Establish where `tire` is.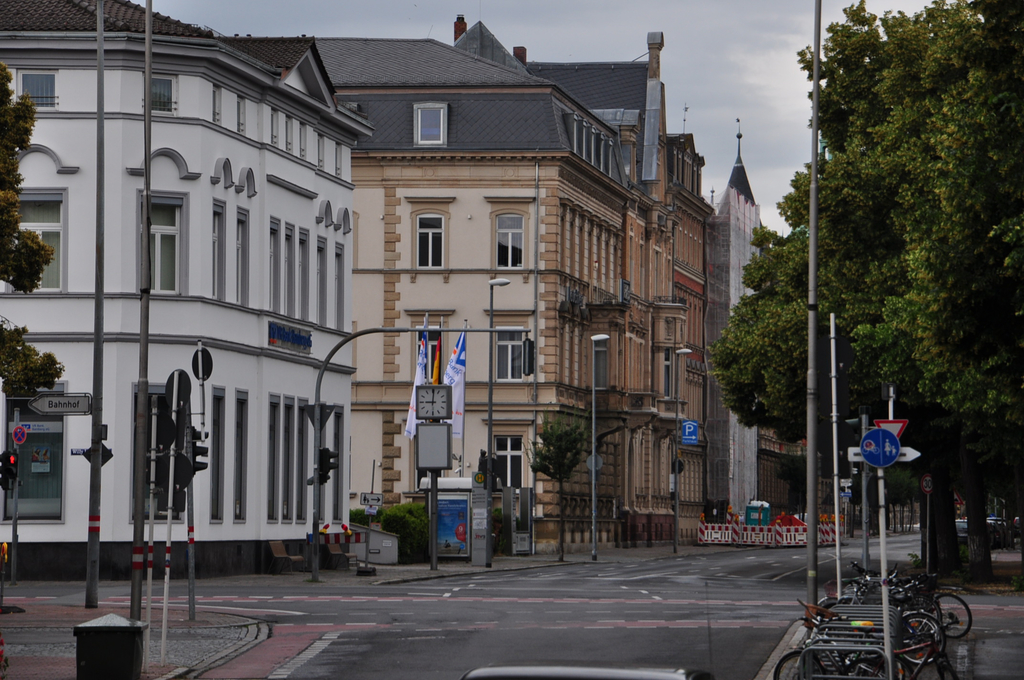
Established at rect(899, 607, 943, 665).
